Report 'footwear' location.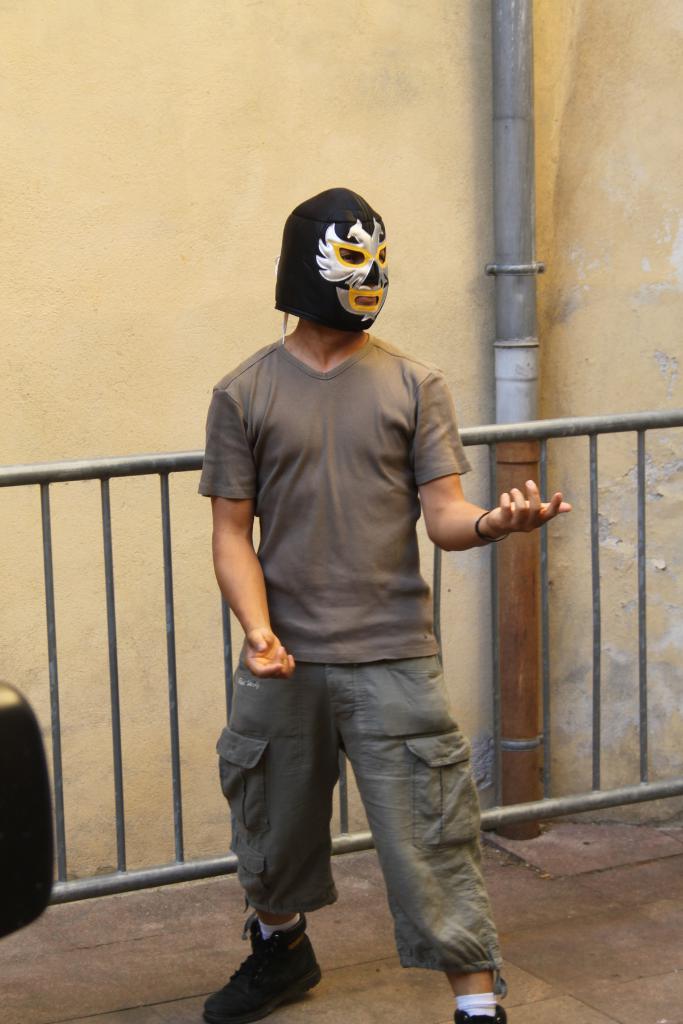
Report: 452, 1005, 506, 1023.
